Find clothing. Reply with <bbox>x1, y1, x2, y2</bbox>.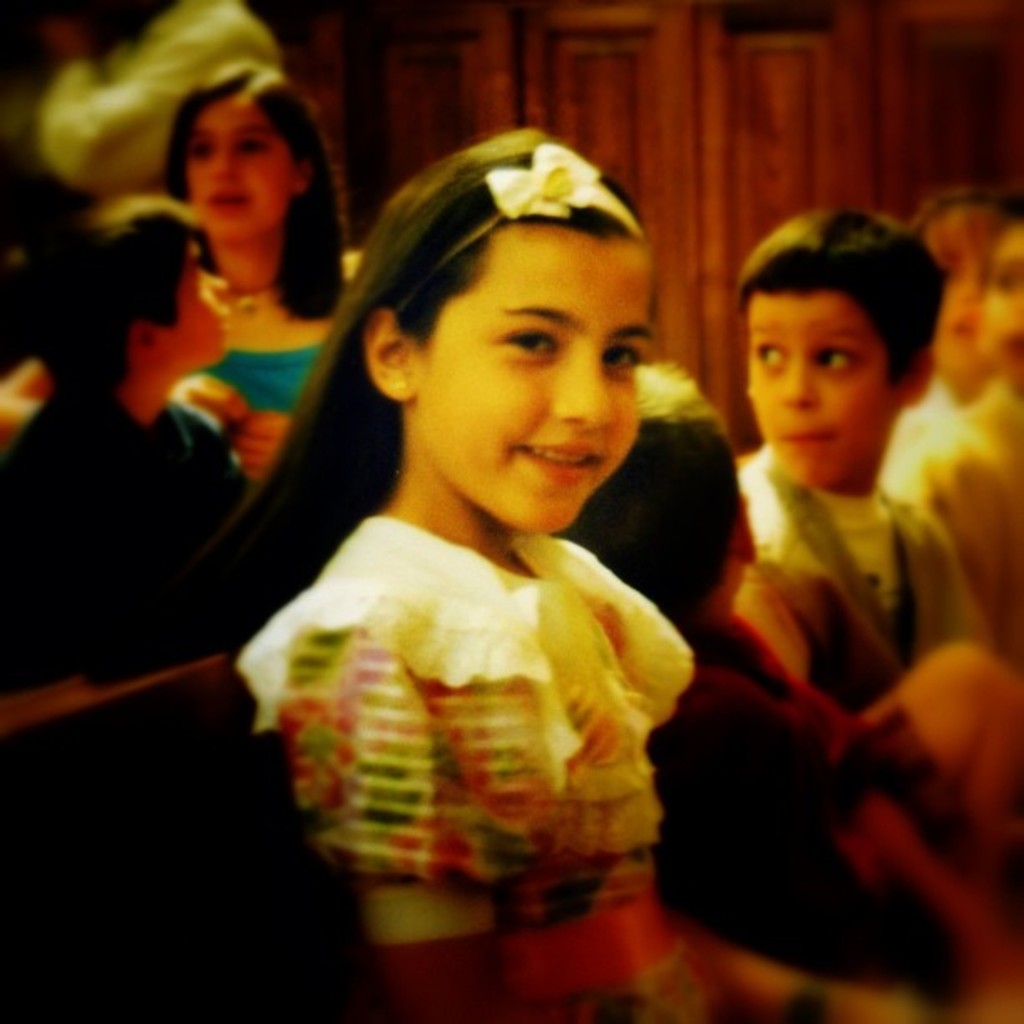
<bbox>0, 392, 259, 688</bbox>.
